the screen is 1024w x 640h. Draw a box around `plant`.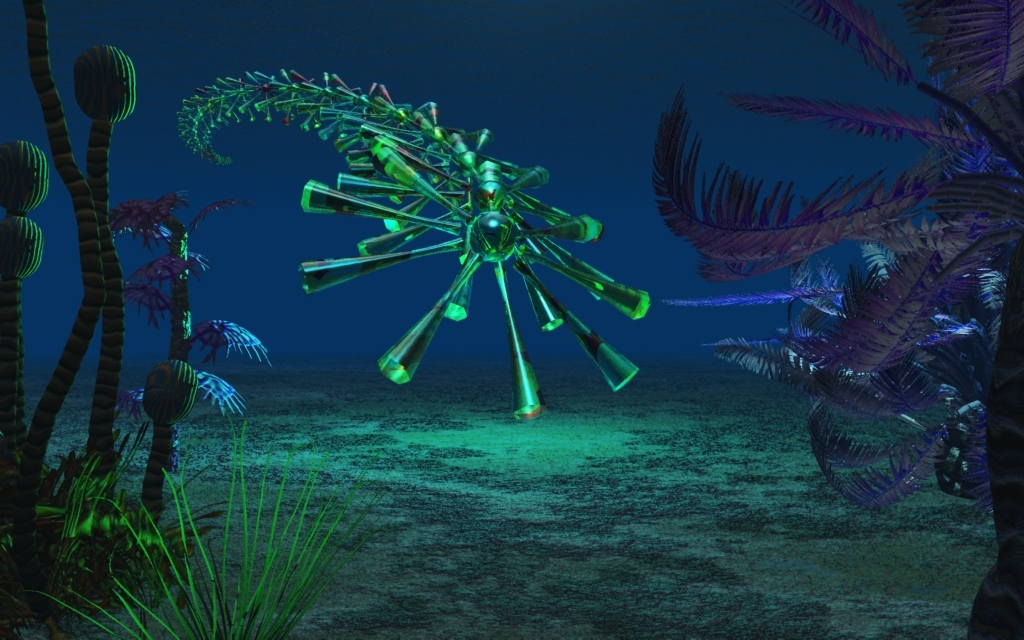
(x1=20, y1=413, x2=387, y2=639).
